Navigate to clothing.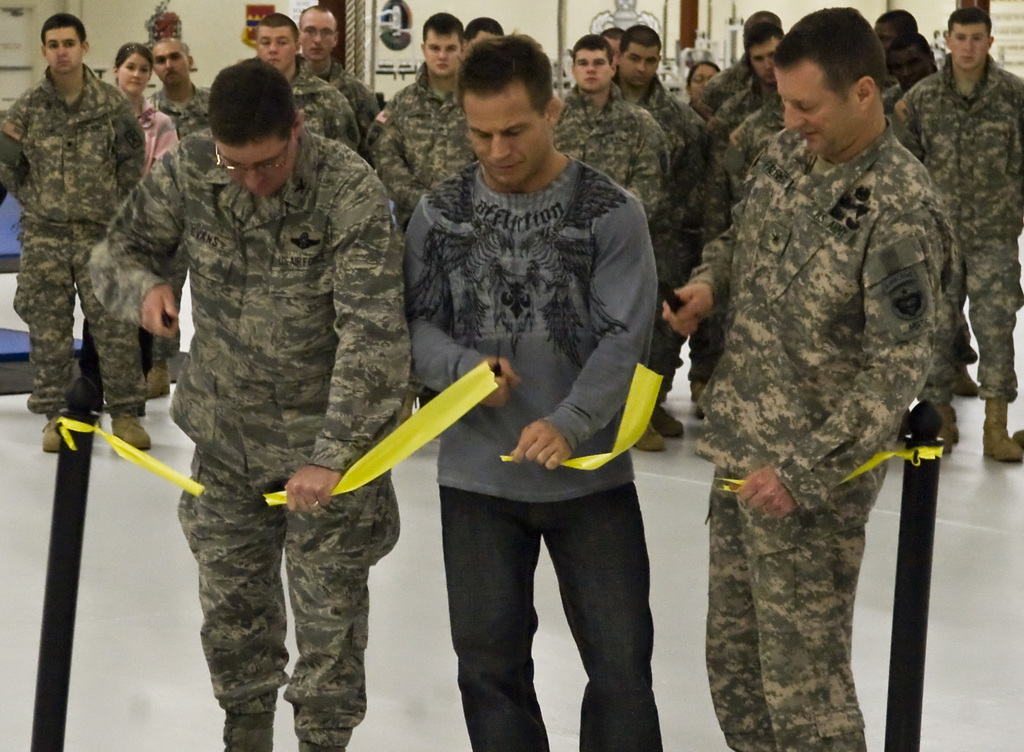
Navigation target: rect(701, 46, 753, 172).
